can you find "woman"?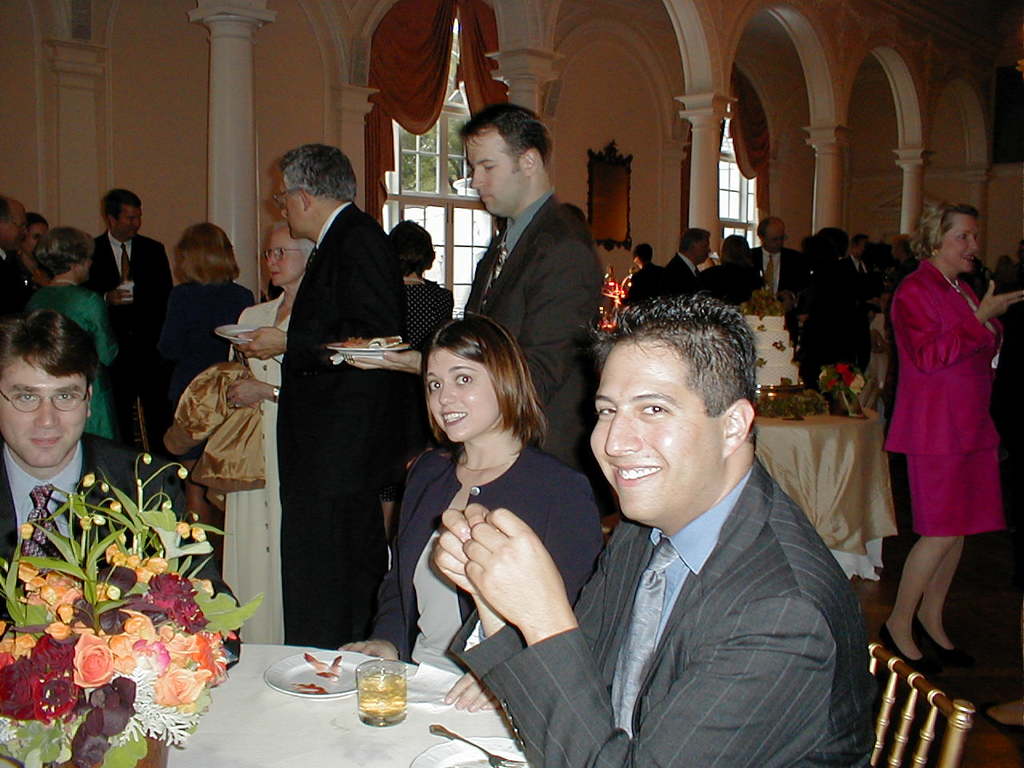
Yes, bounding box: select_region(698, 229, 769, 299).
